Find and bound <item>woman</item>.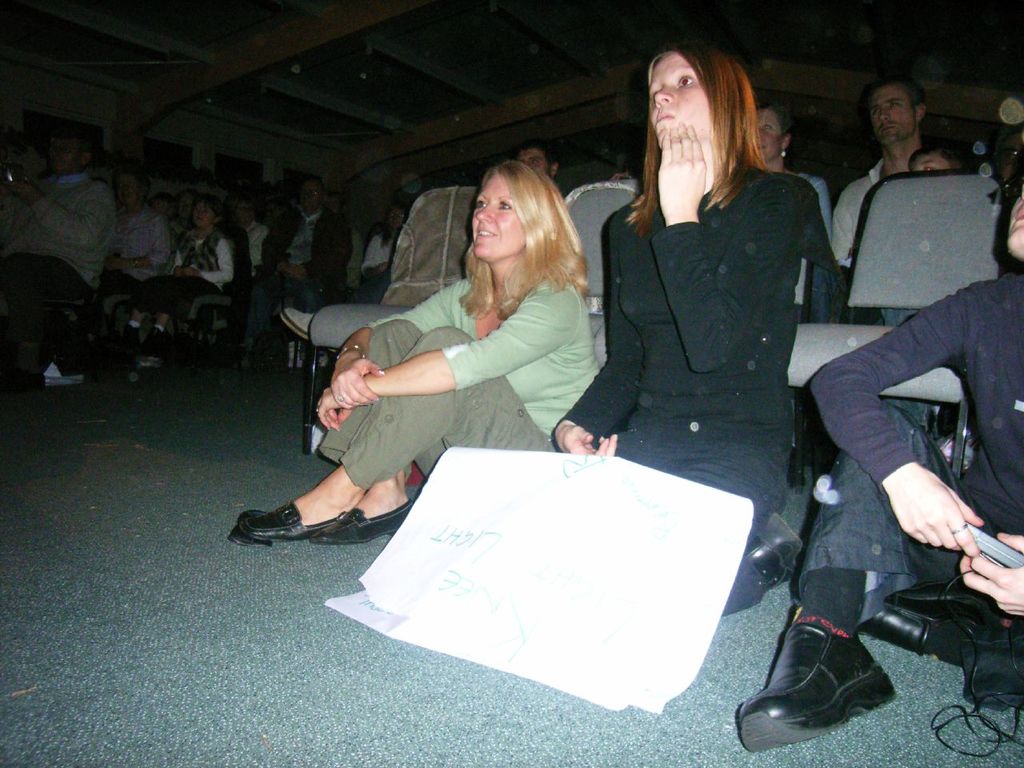
Bound: bbox(360, 201, 410, 305).
